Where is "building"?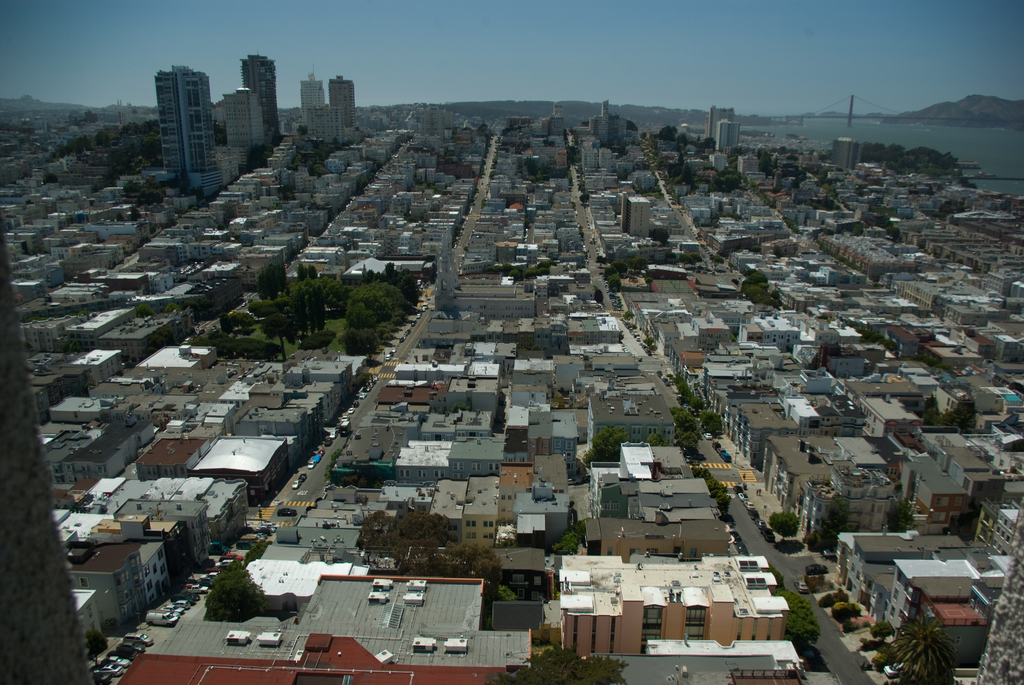
[625,201,654,239].
